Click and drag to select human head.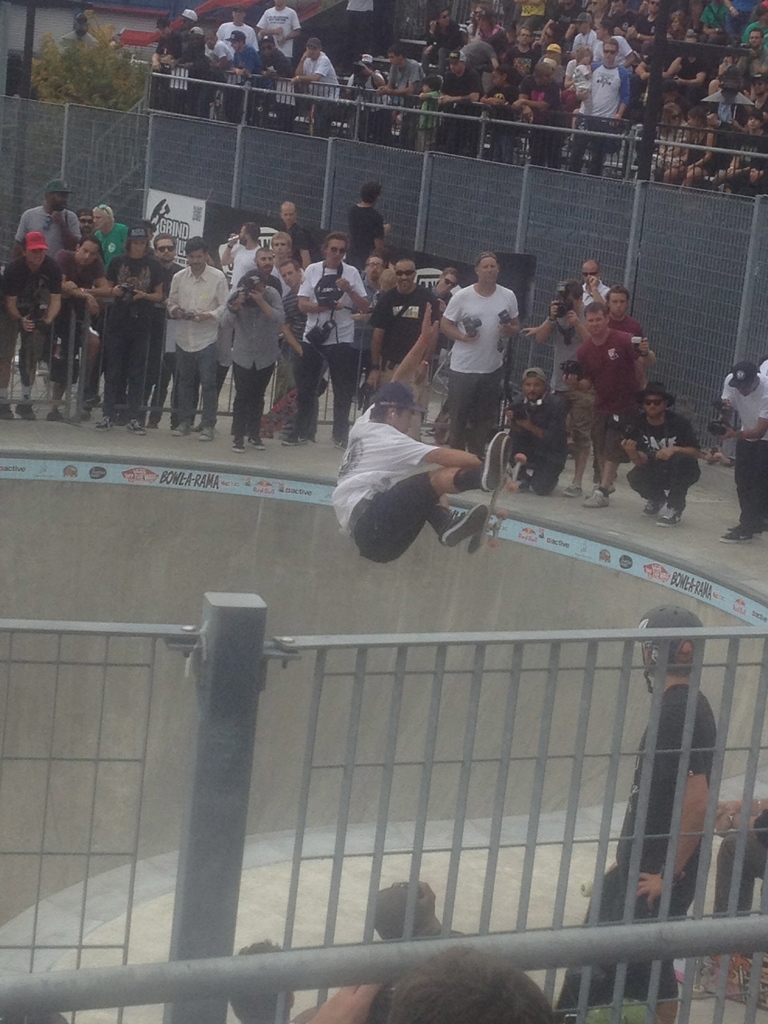
Selection: region(601, 279, 641, 328).
